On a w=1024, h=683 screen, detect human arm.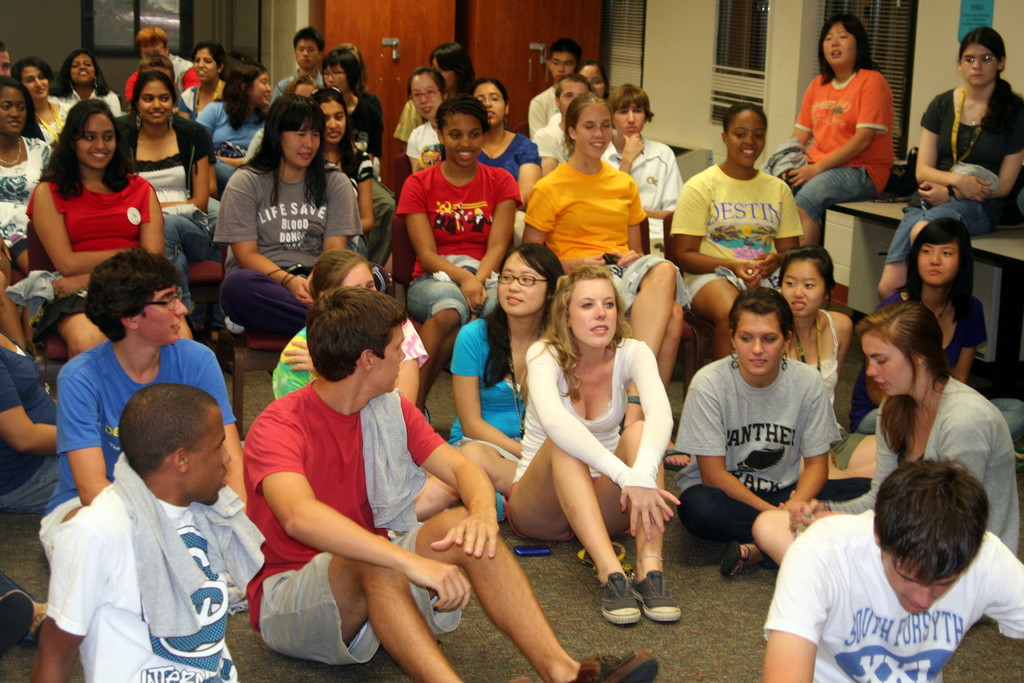
<region>538, 128, 551, 172</region>.
